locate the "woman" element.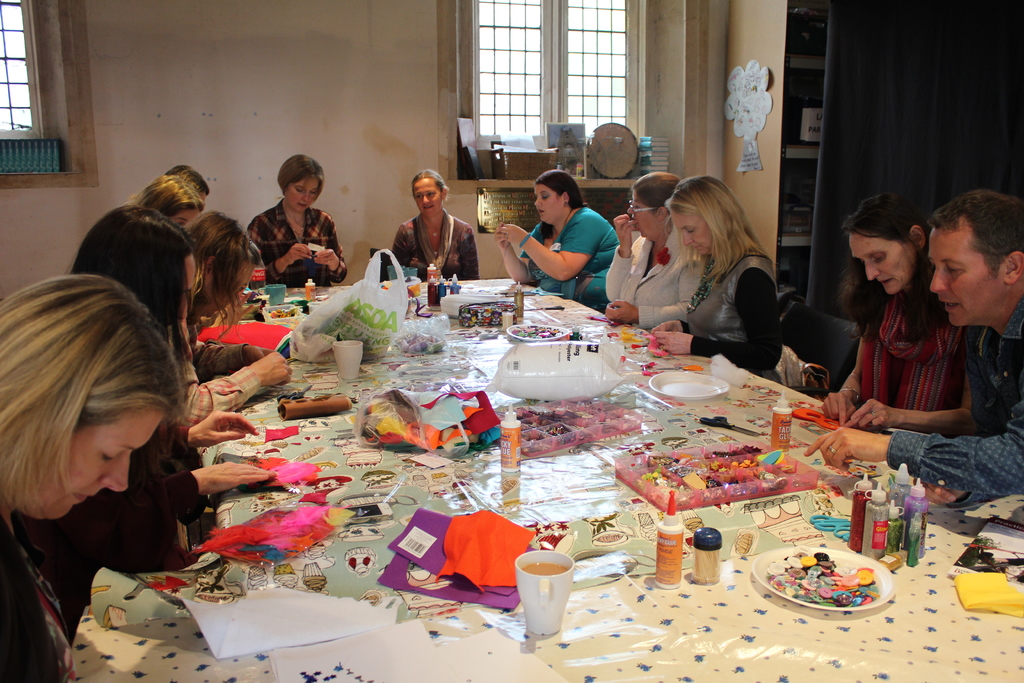
Element bbox: (left=66, top=205, right=278, bottom=632).
